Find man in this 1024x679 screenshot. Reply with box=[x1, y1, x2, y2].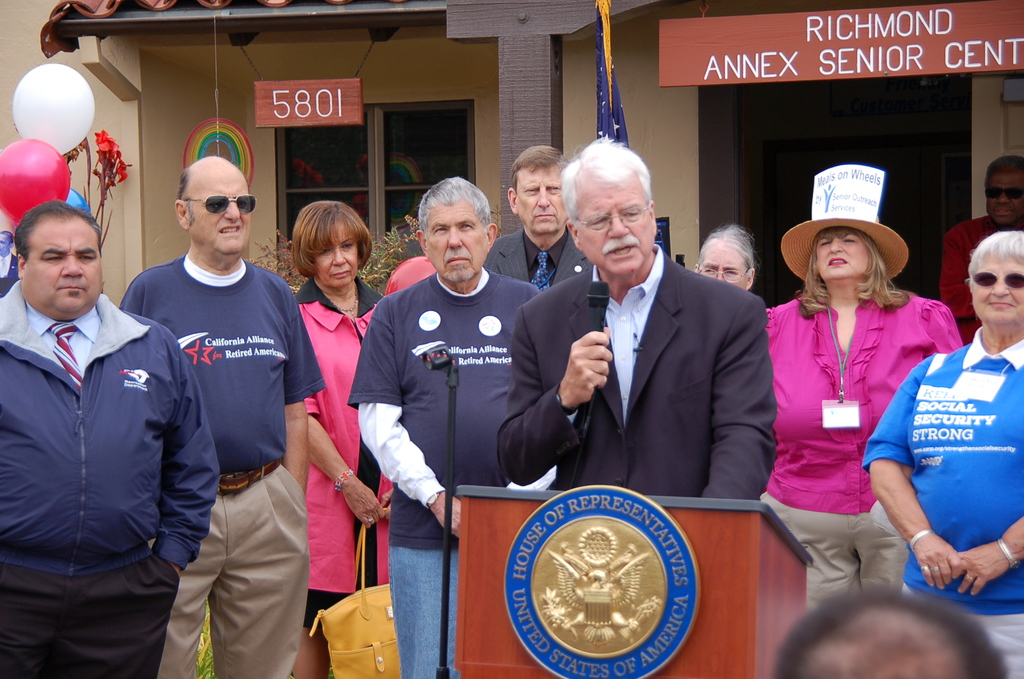
box=[478, 145, 596, 288].
